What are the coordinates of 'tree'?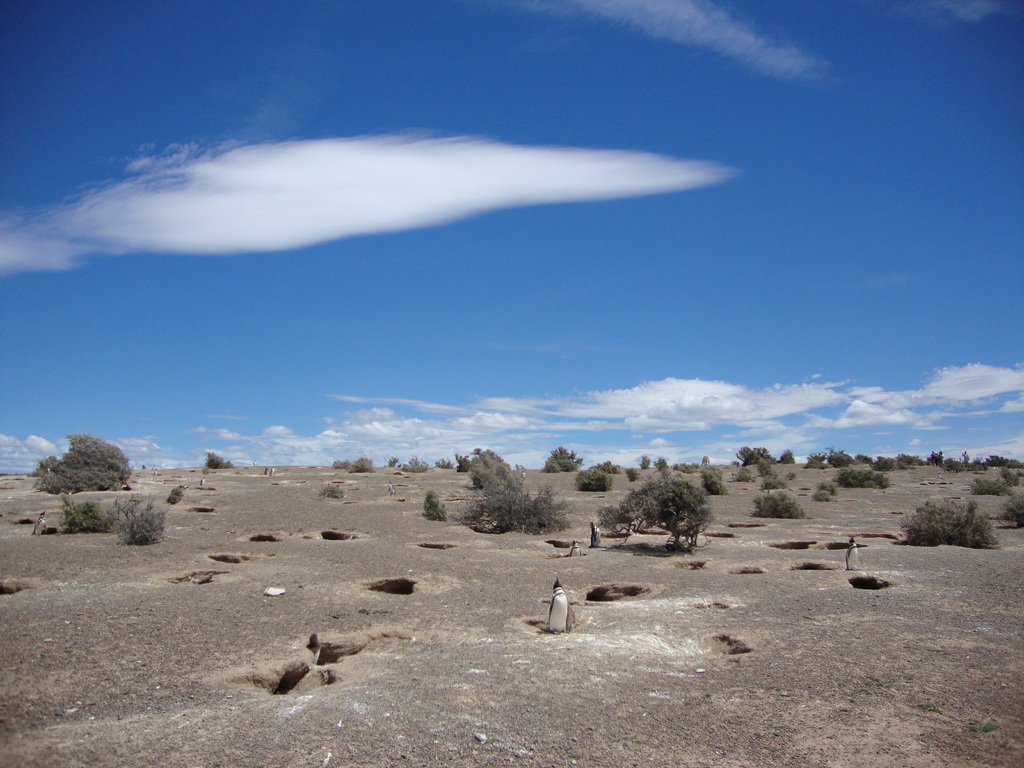
Rect(420, 484, 451, 524).
